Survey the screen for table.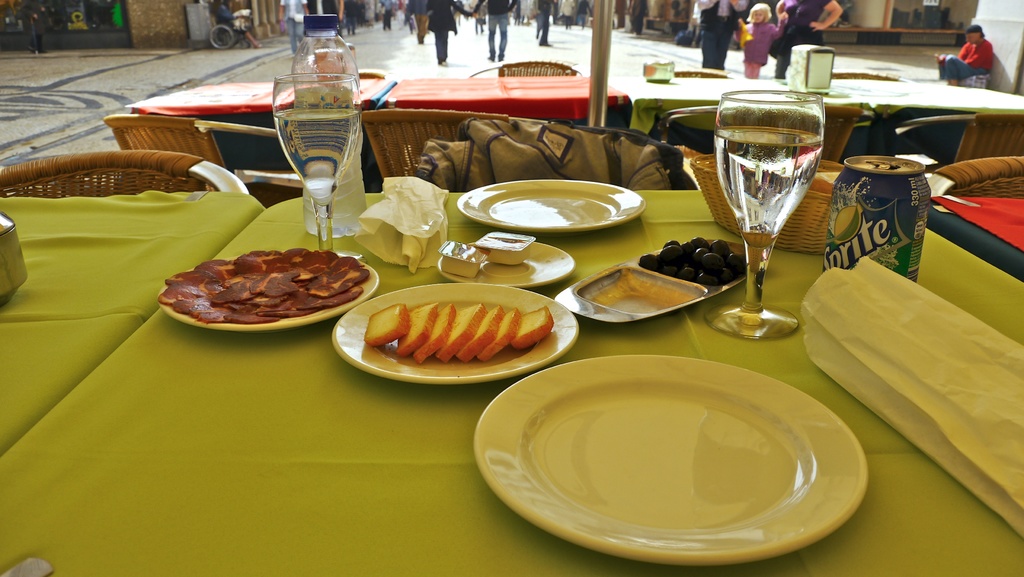
Survey found: bbox(620, 73, 867, 127).
